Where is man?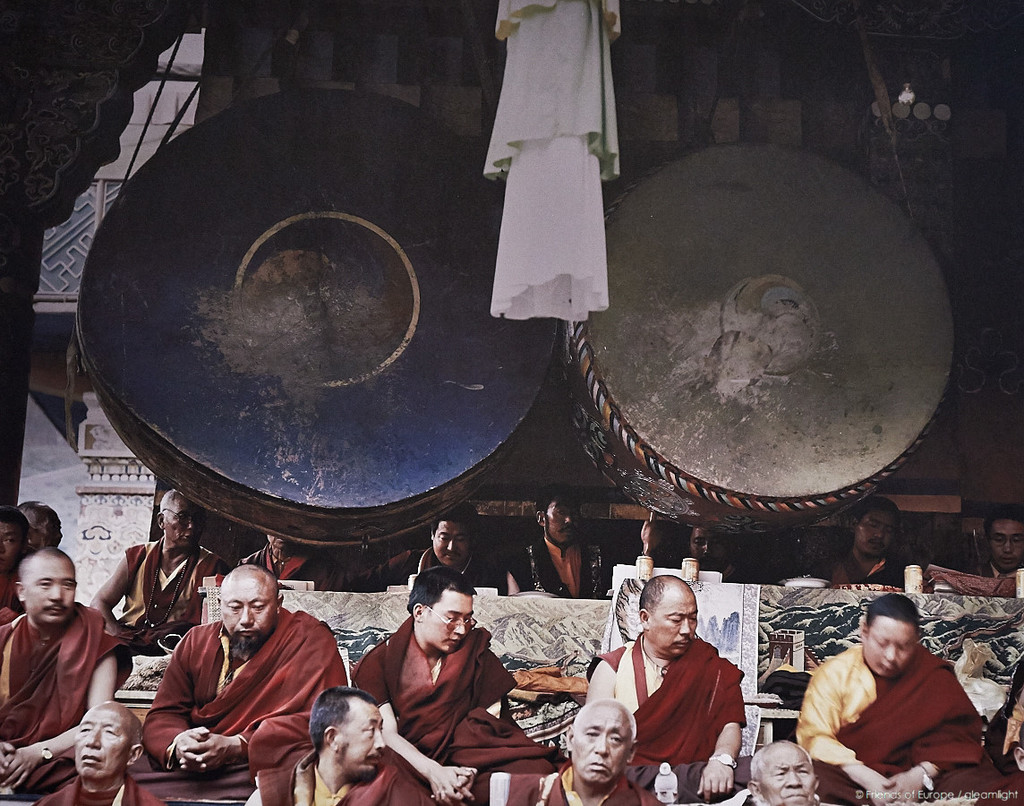
<region>230, 684, 441, 805</region>.
